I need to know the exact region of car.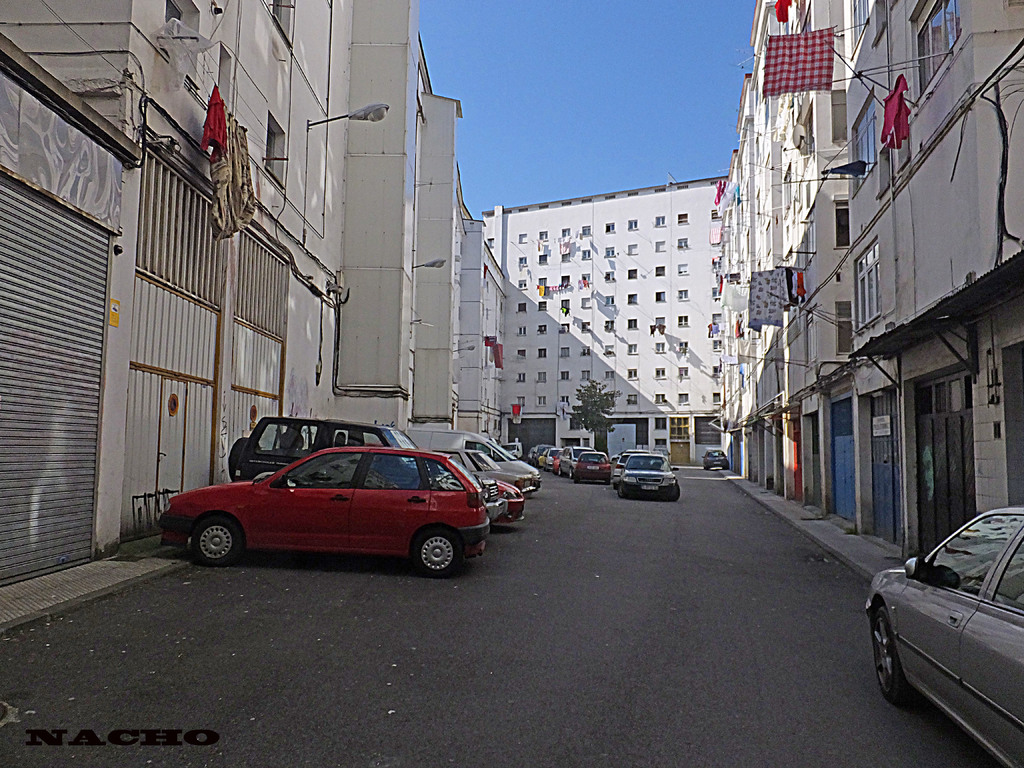
Region: box=[429, 449, 534, 499].
